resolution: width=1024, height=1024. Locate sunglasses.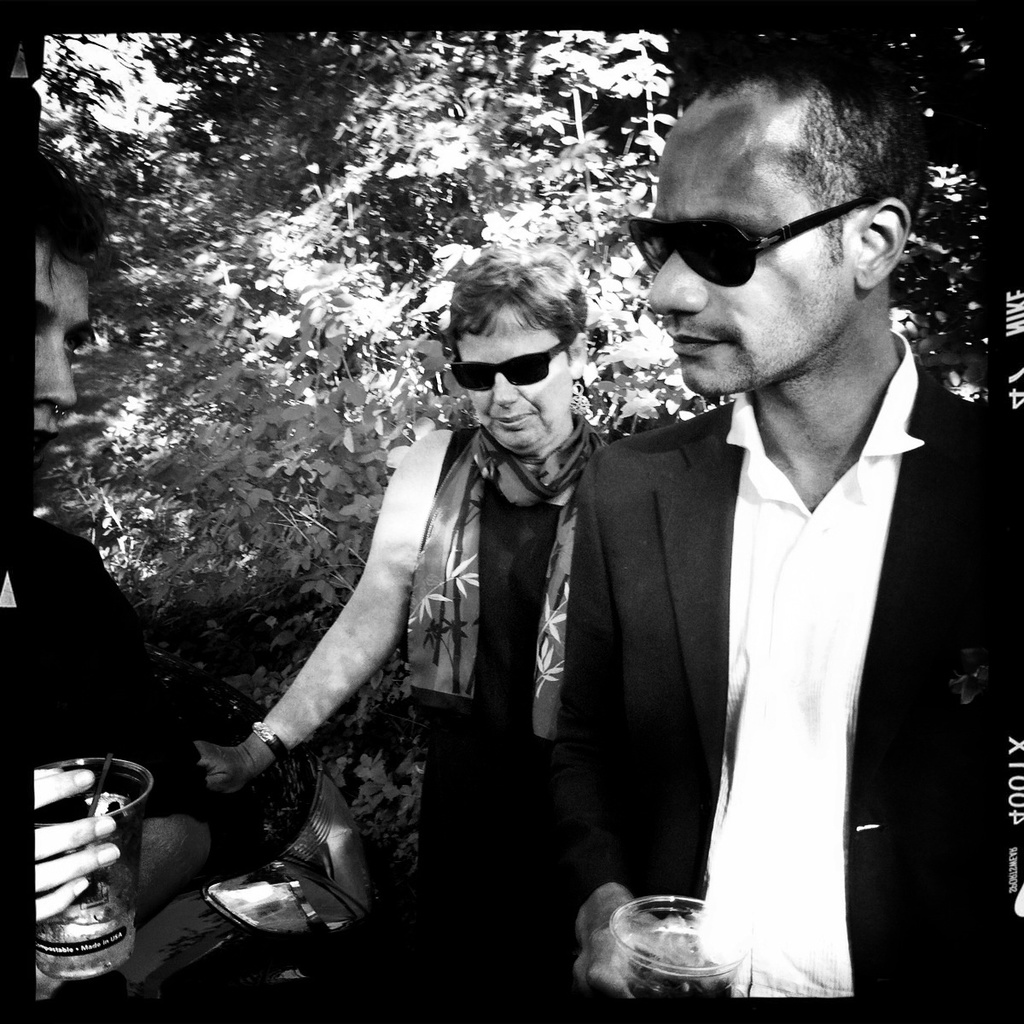
bbox(448, 340, 569, 392).
